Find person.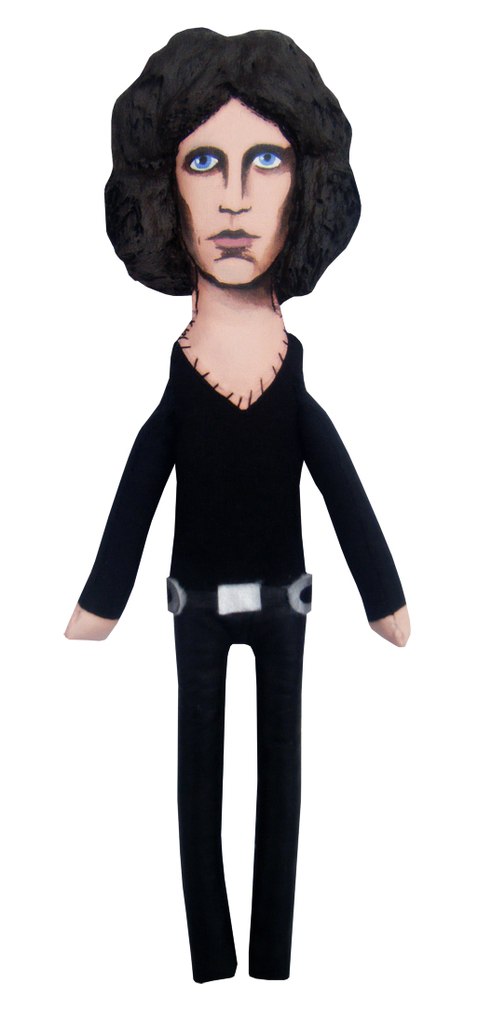
bbox(52, 17, 428, 964).
